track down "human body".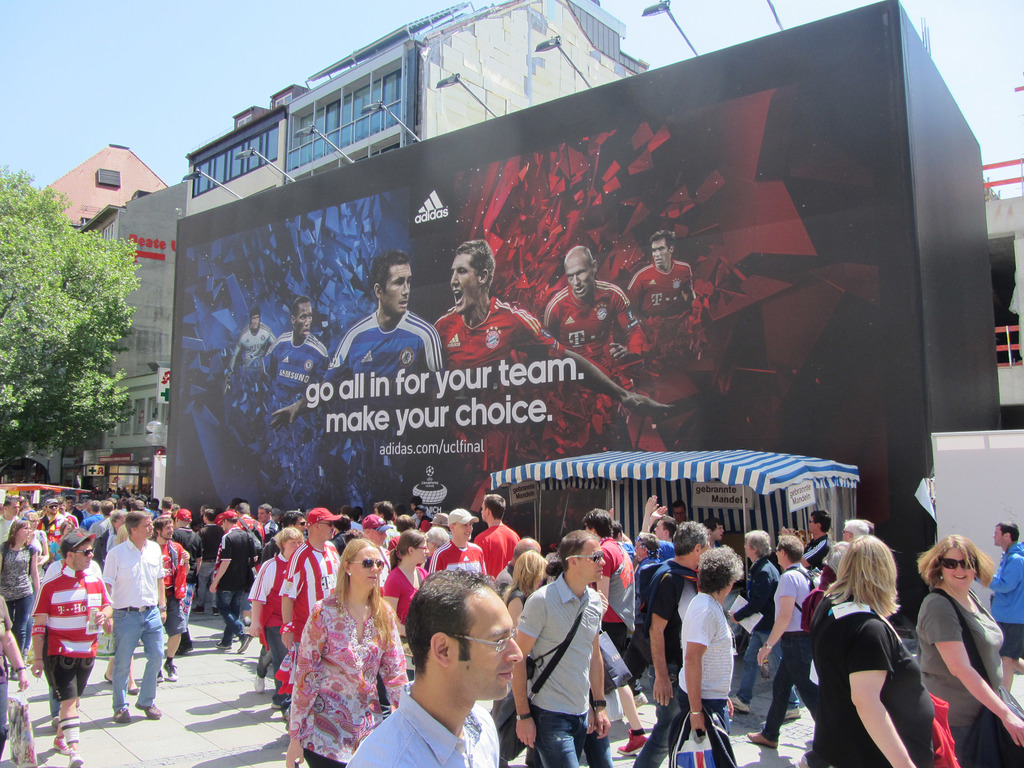
Tracked to [left=744, top=561, right=812, bottom=749].
